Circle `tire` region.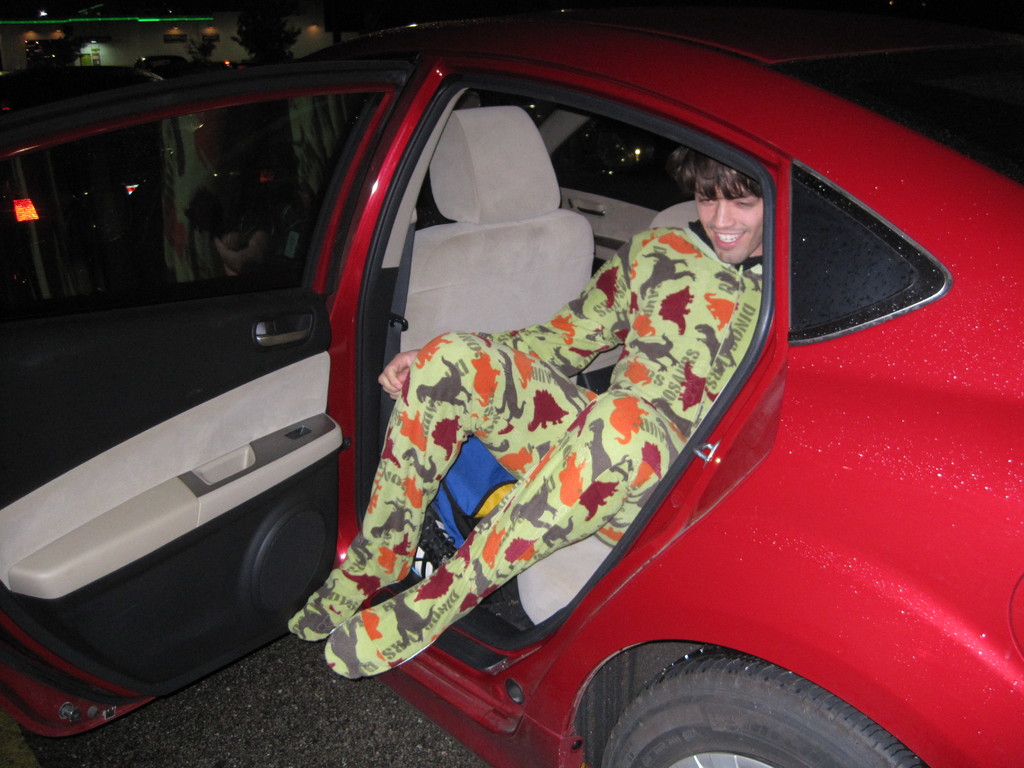
Region: (left=562, top=651, right=913, bottom=758).
